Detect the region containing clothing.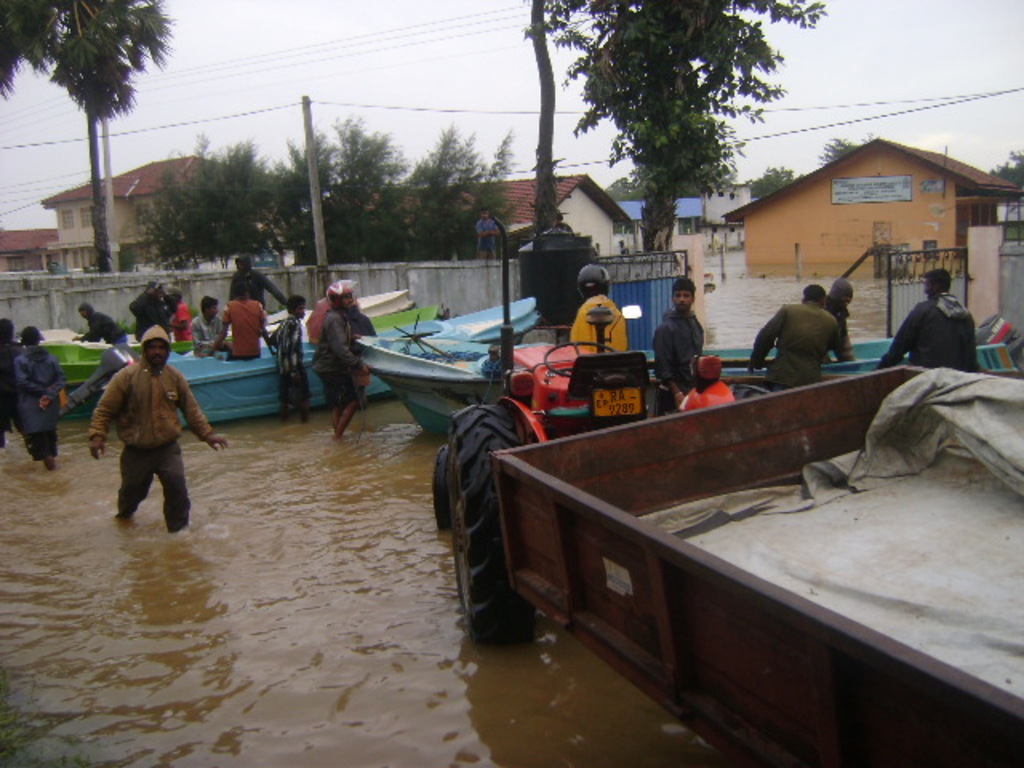
x1=88, y1=306, x2=128, y2=344.
